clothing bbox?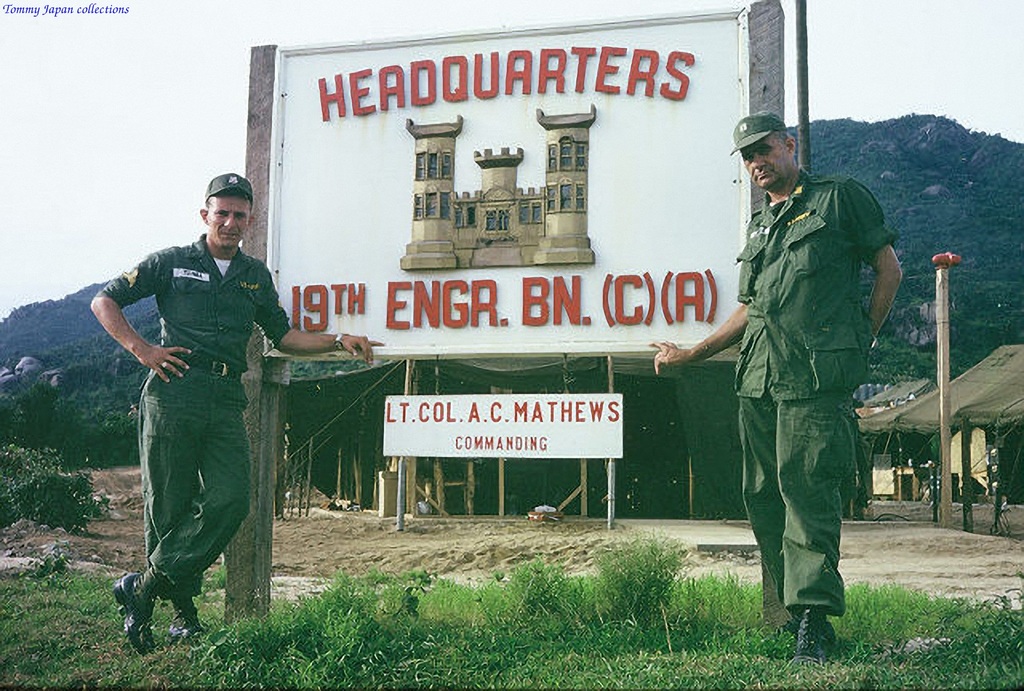
Rect(100, 231, 291, 598)
